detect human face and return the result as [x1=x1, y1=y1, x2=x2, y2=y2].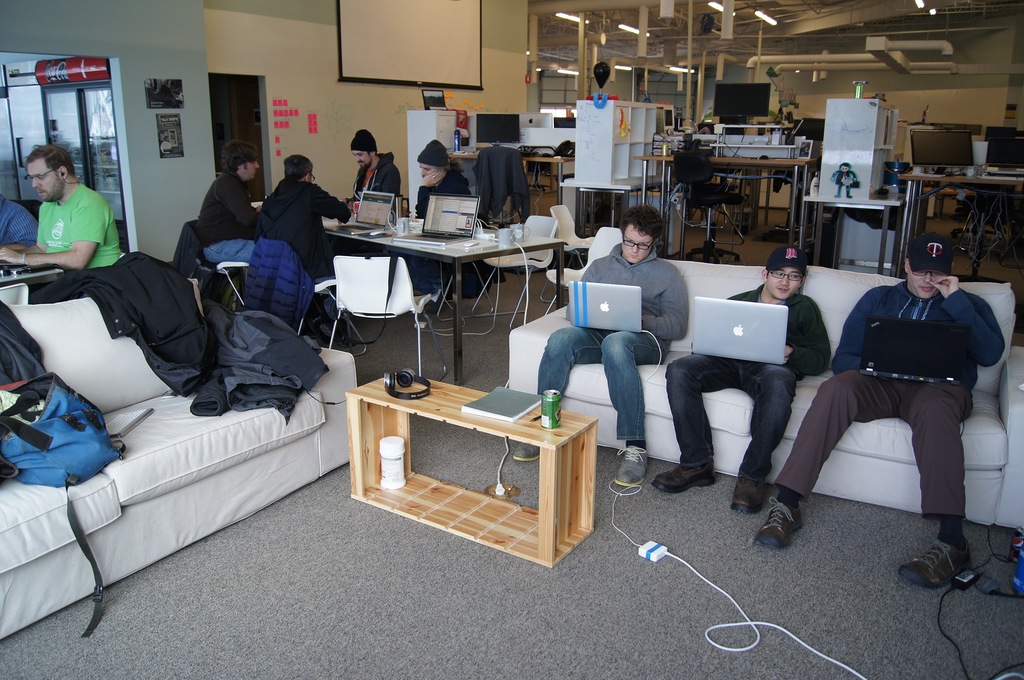
[x1=766, y1=267, x2=800, y2=299].
